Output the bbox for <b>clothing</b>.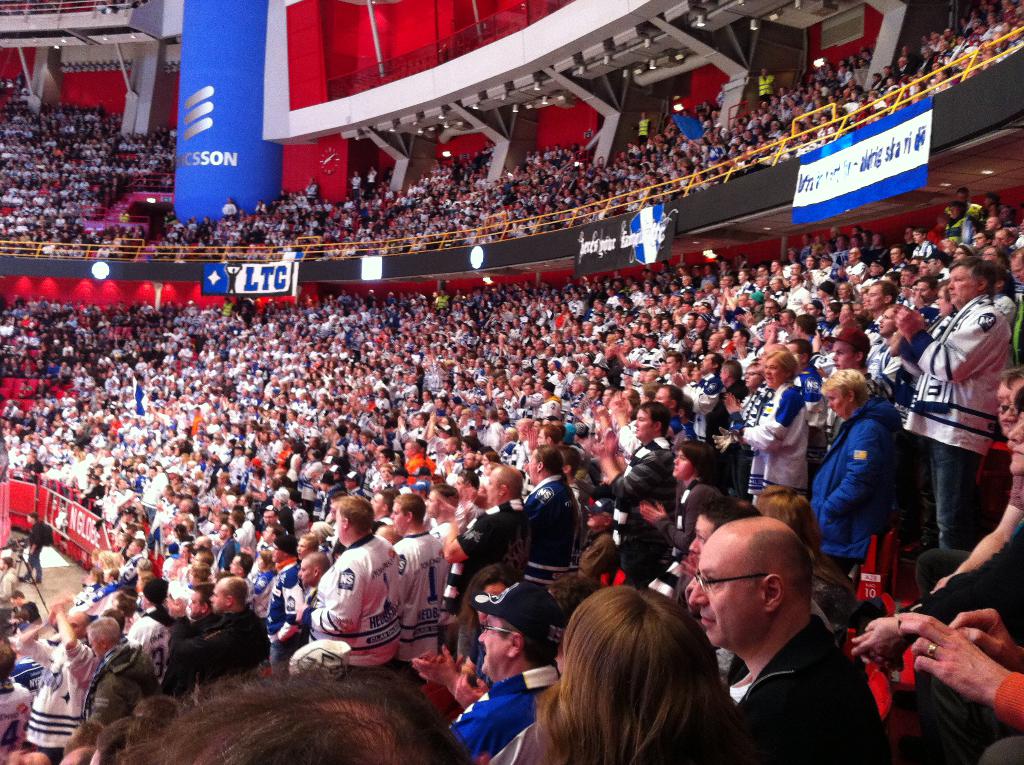
pyautogui.locateOnScreen(447, 658, 559, 762).
